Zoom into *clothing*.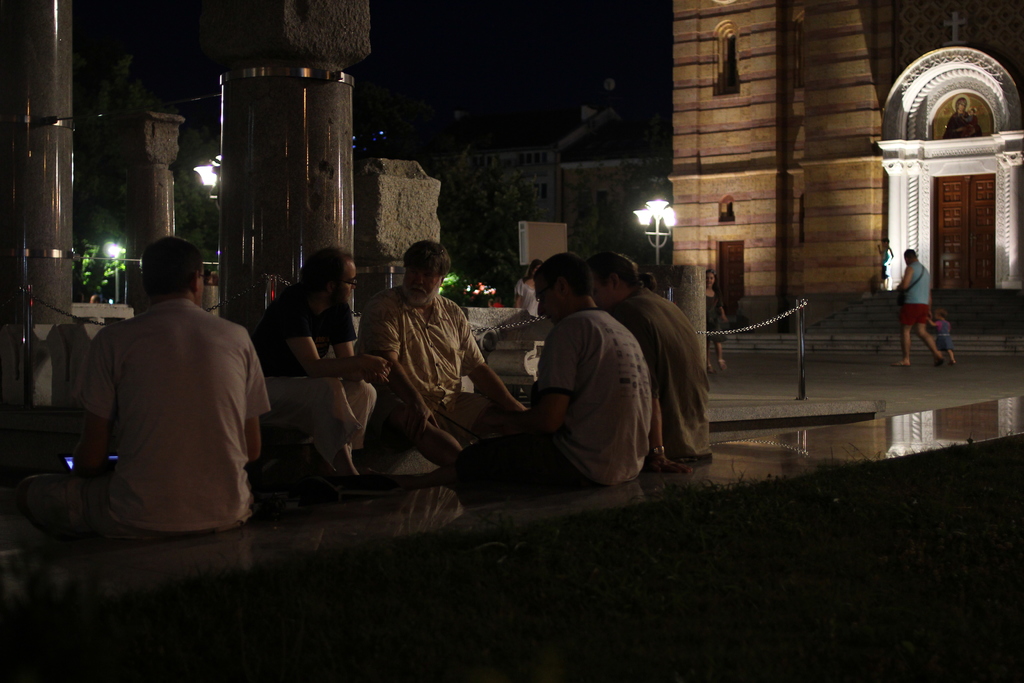
Zoom target: {"x1": 55, "y1": 265, "x2": 268, "y2": 539}.
